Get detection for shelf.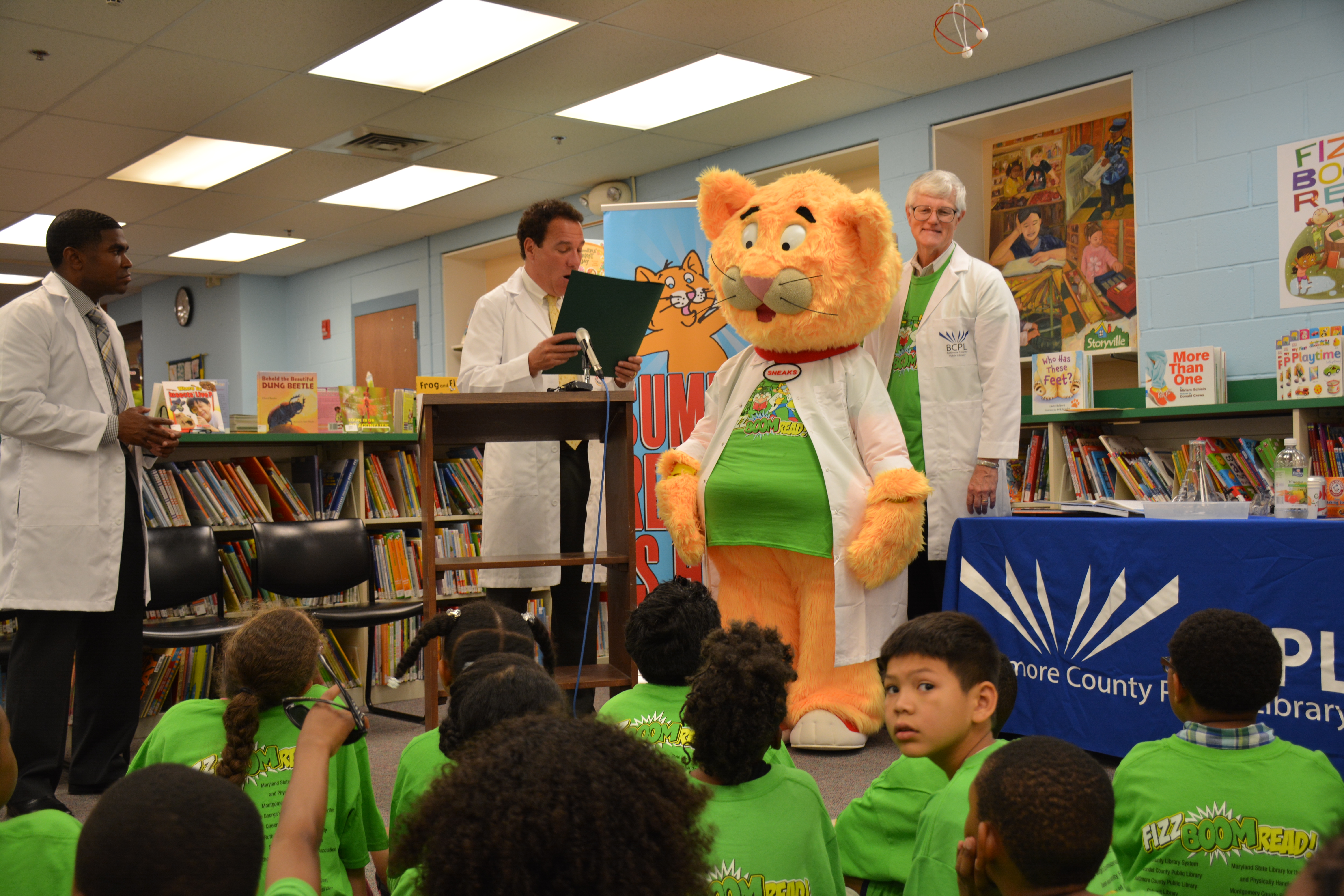
Detection: region(27, 115, 83, 142).
